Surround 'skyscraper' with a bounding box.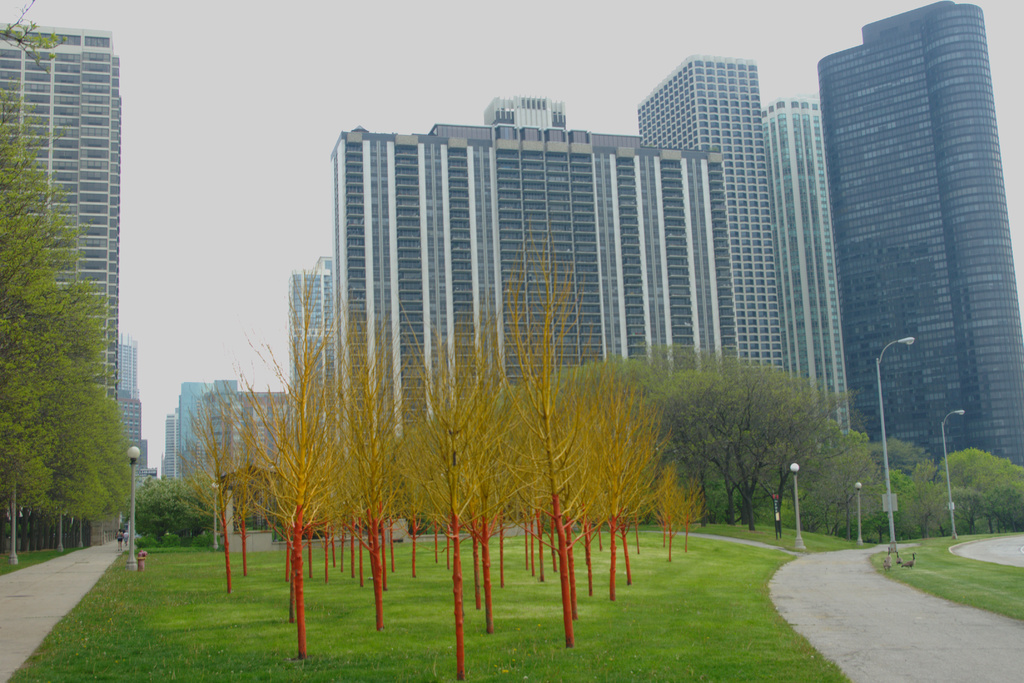
815,0,1023,471.
